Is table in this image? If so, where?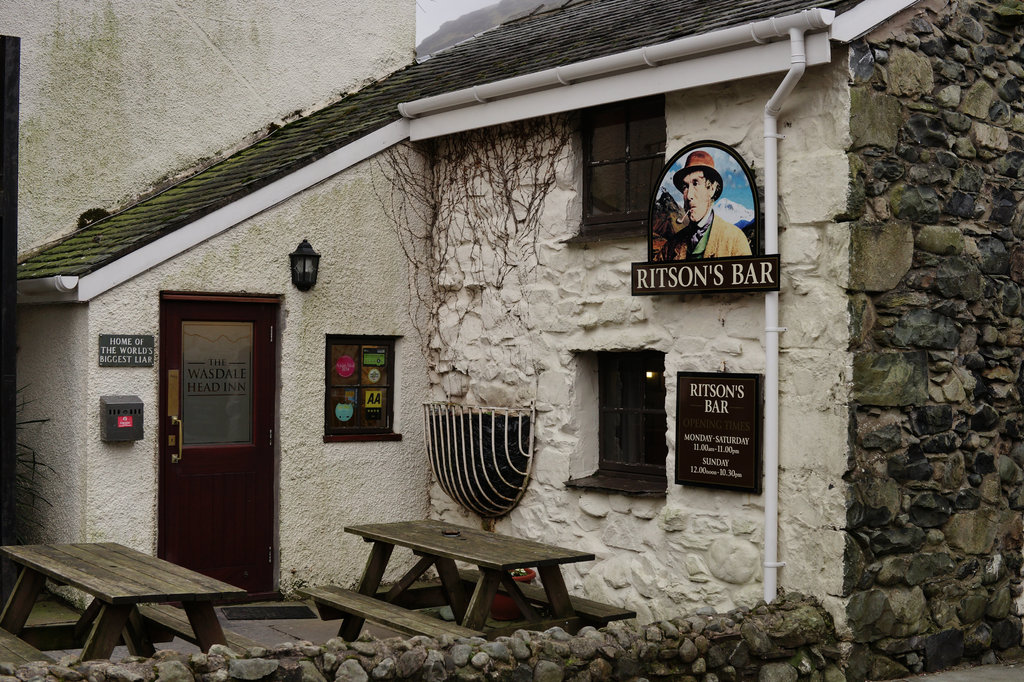
Yes, at locate(6, 535, 261, 660).
